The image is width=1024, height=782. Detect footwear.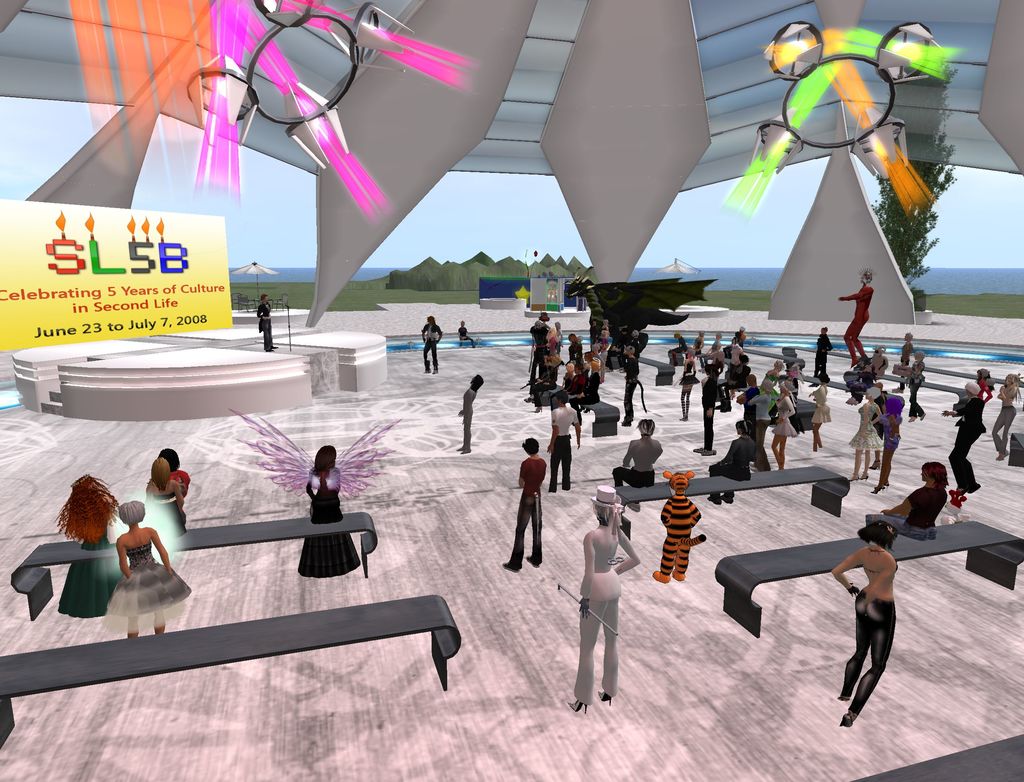
Detection: (524,548,543,569).
